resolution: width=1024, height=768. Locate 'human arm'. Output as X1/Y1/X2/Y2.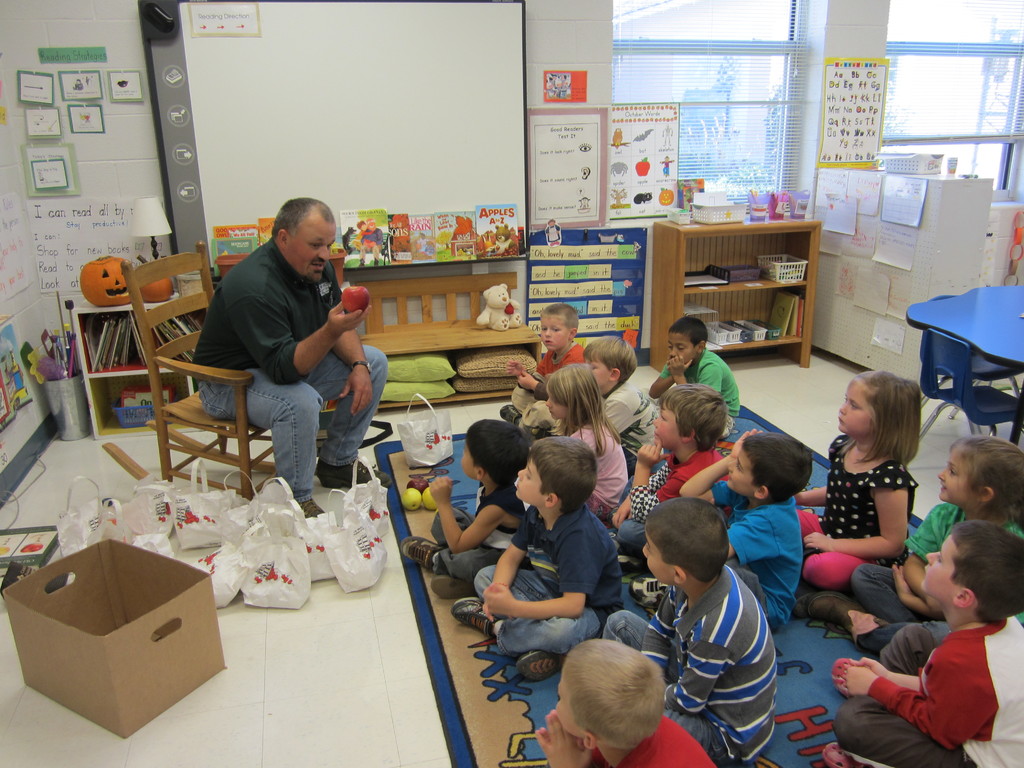
656/639/734/721.
